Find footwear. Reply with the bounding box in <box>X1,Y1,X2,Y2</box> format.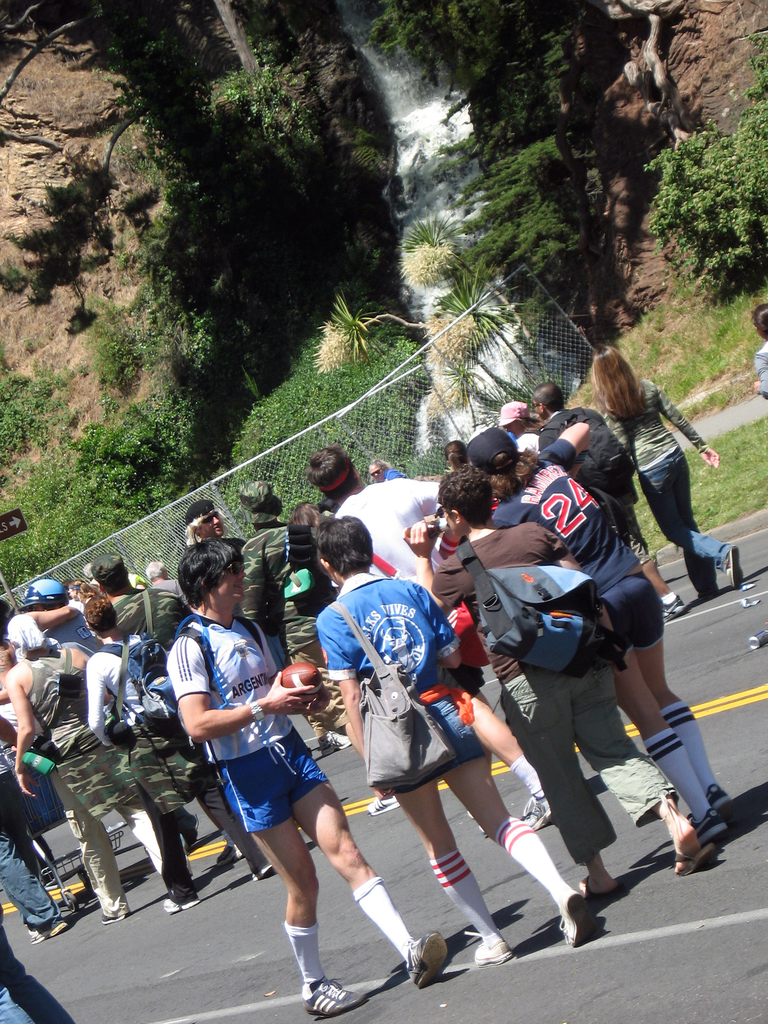
<box>405,929,456,987</box>.
